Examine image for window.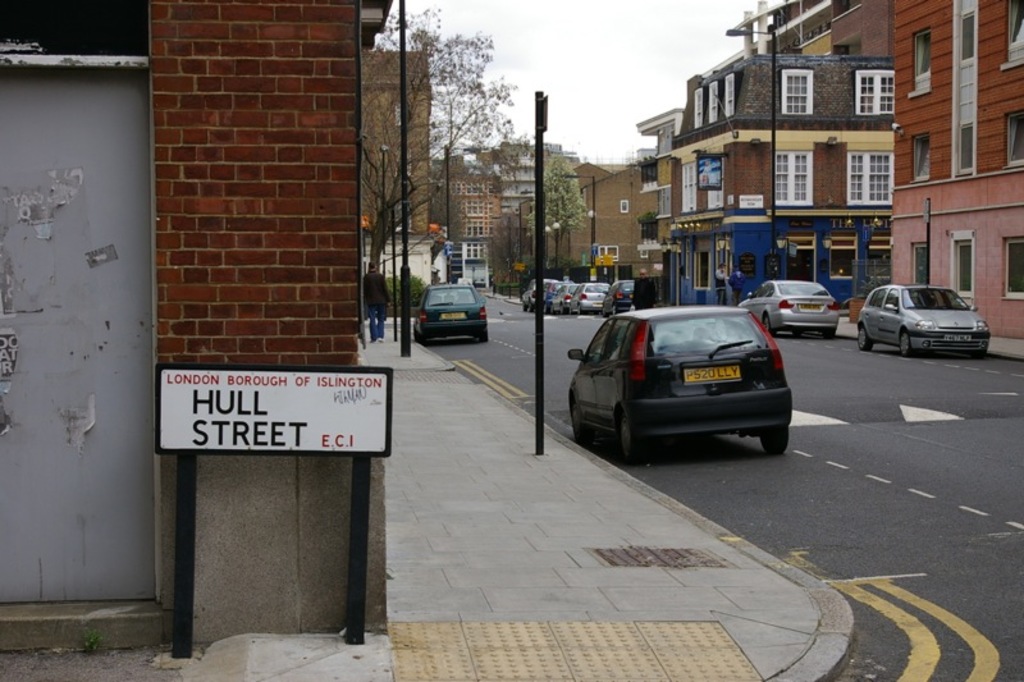
Examination result: [left=771, top=64, right=823, bottom=122].
